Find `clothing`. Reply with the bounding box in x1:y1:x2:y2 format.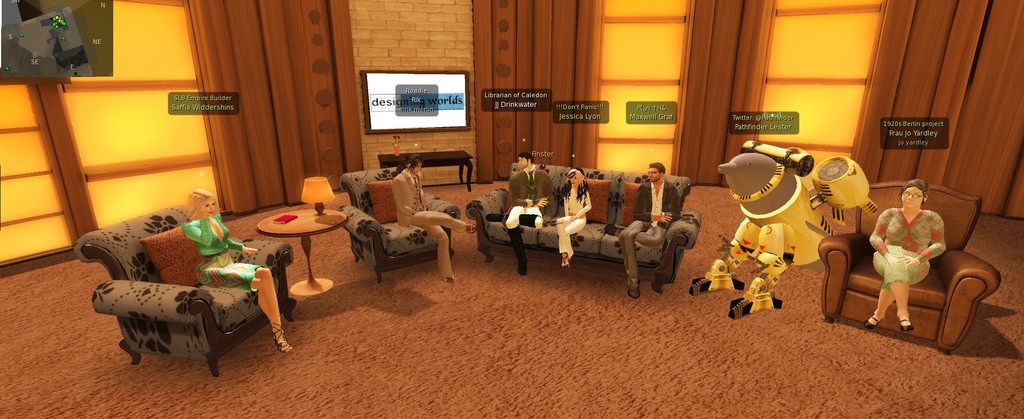
392:168:468:280.
